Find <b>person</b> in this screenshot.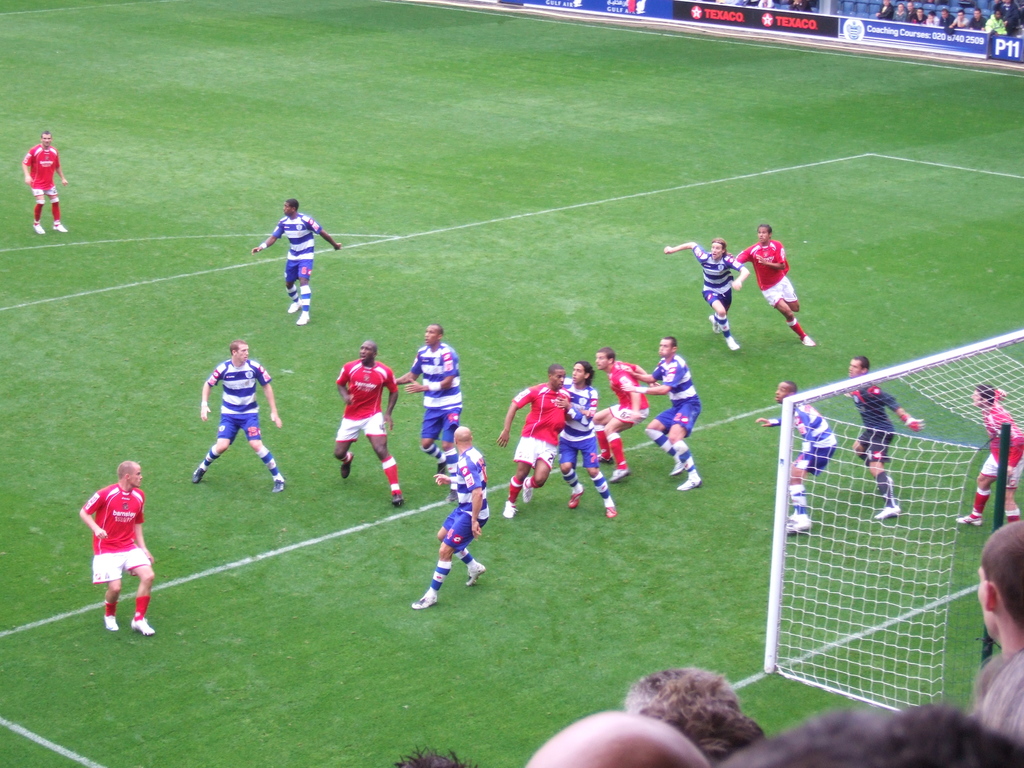
The bounding box for <b>person</b> is crop(732, 219, 819, 355).
